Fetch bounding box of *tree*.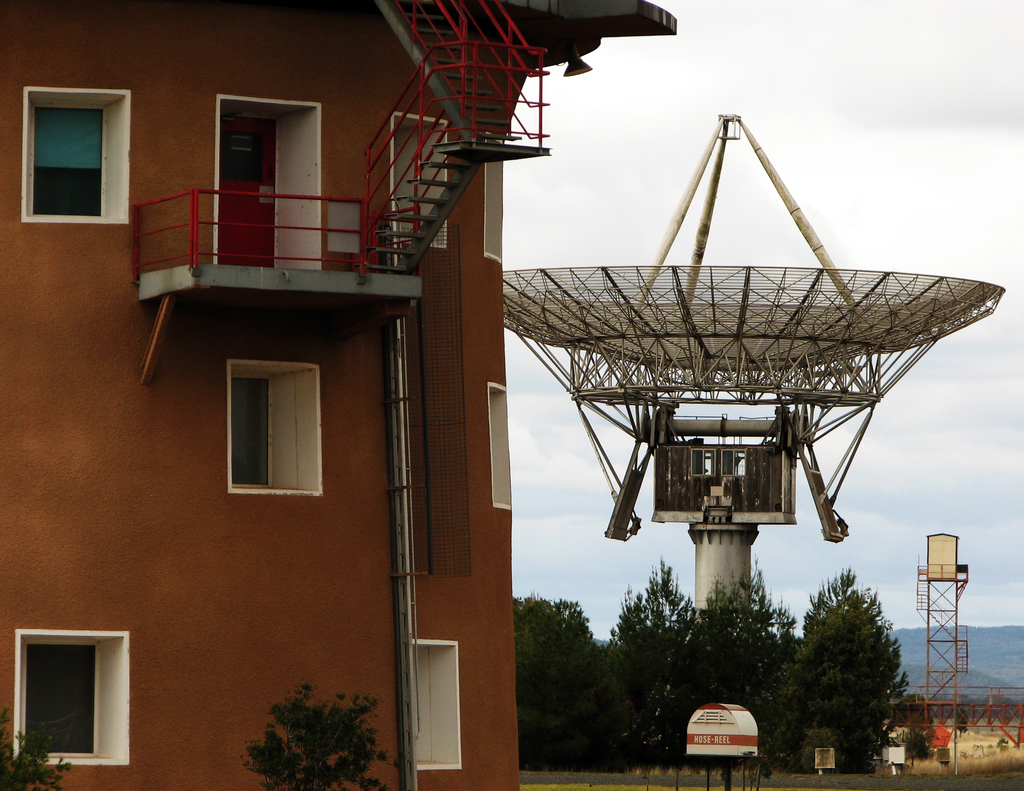
Bbox: x1=607 y1=580 x2=737 y2=715.
